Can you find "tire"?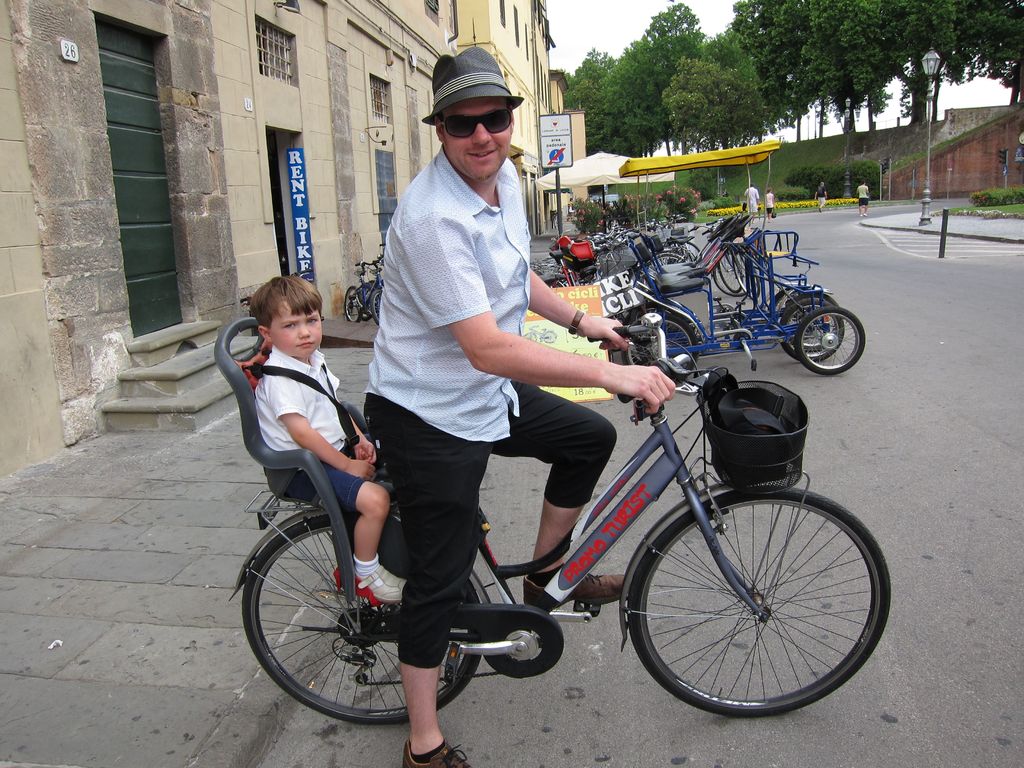
Yes, bounding box: (x1=242, y1=515, x2=484, y2=724).
